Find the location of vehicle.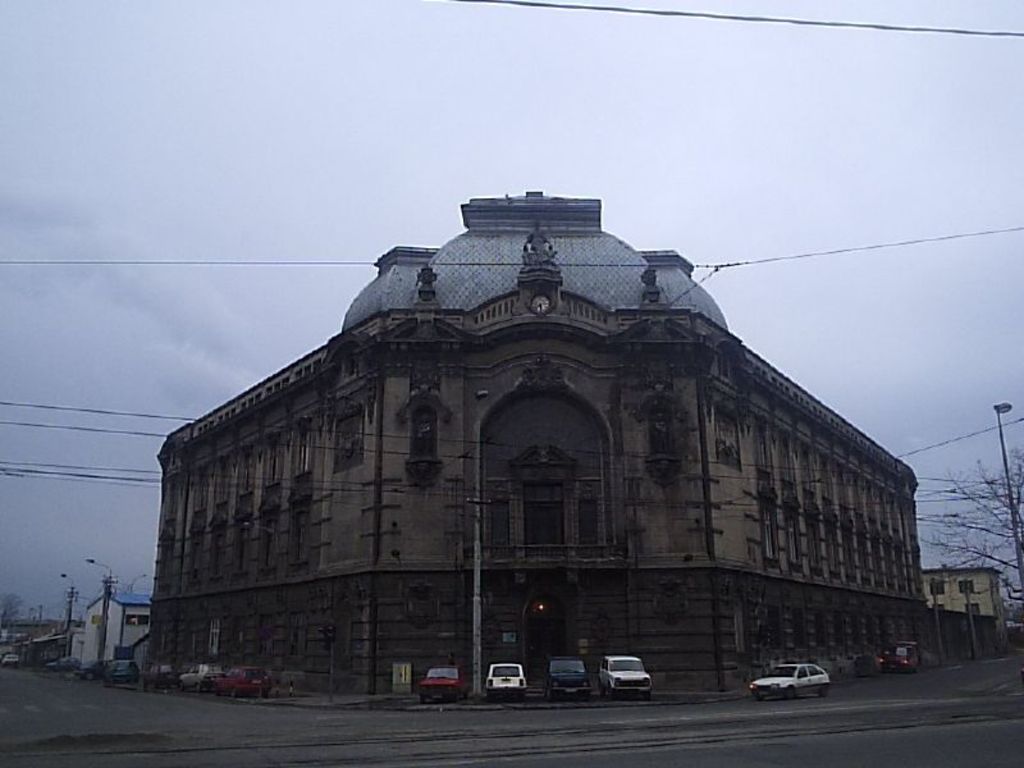
Location: [0, 646, 20, 668].
